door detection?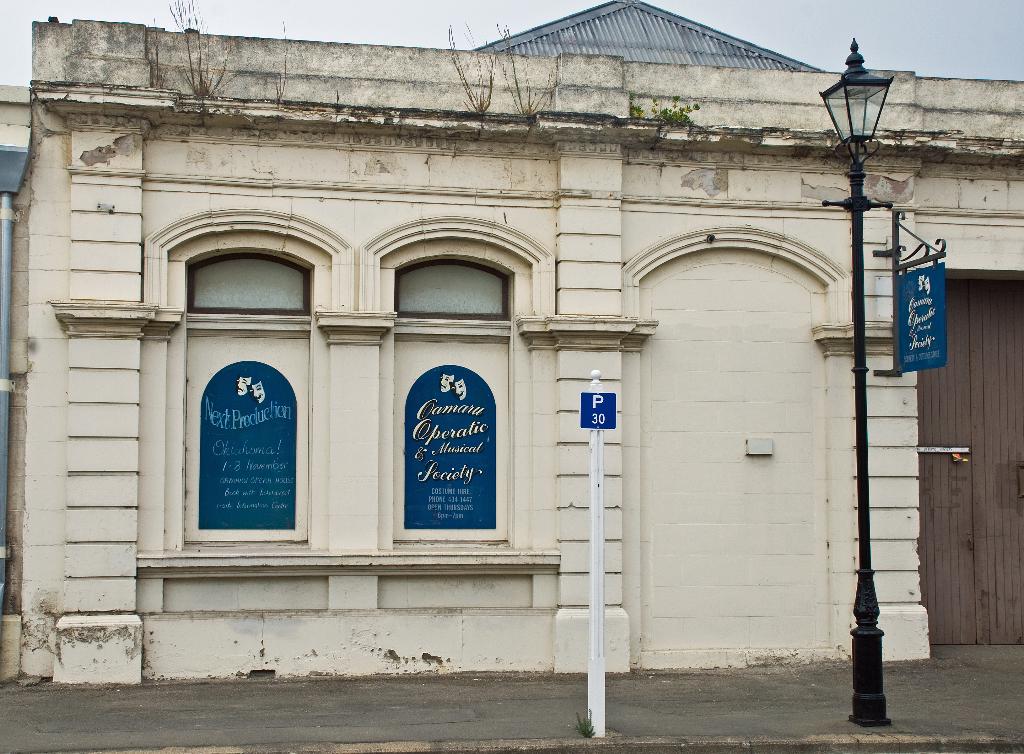
<bbox>918, 451, 972, 641</bbox>
